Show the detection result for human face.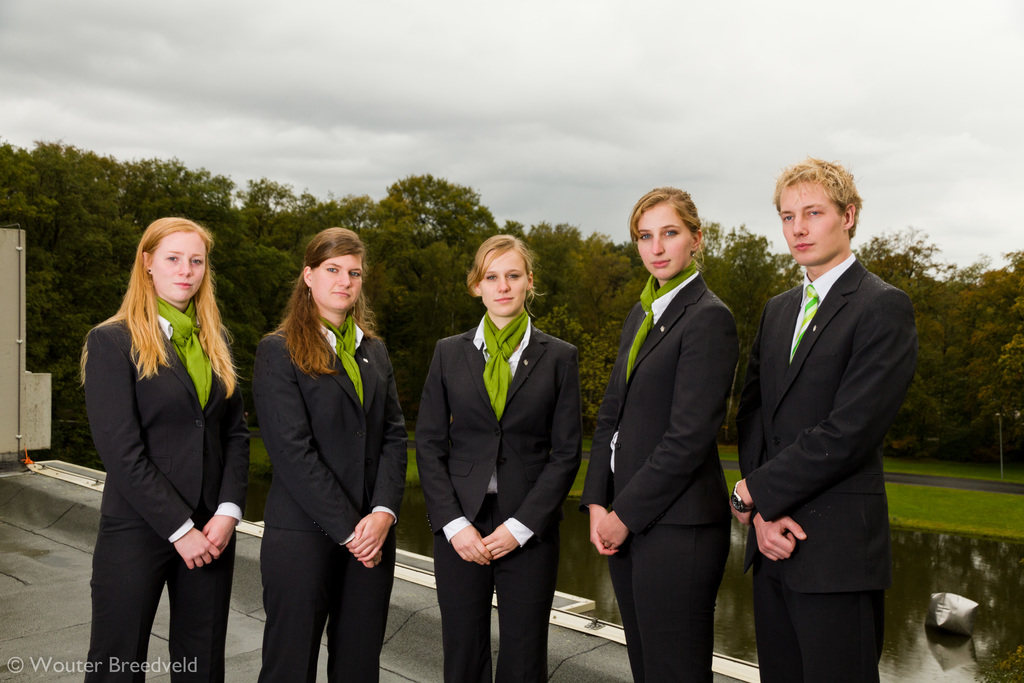
rect(632, 202, 691, 283).
